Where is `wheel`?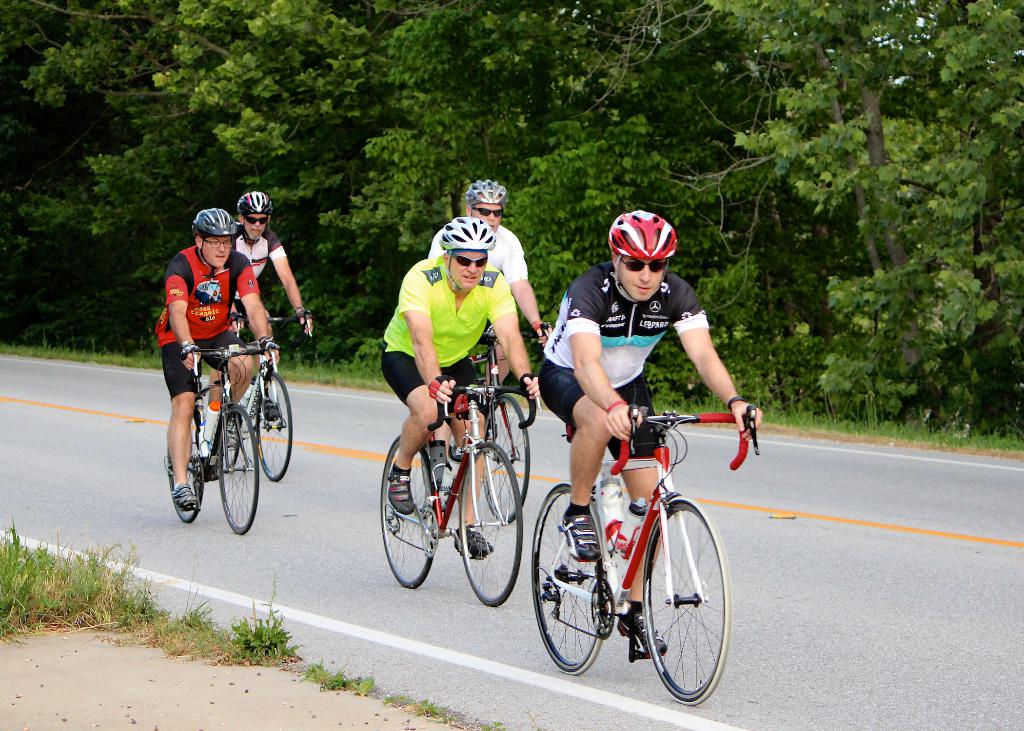
rect(481, 391, 529, 522).
